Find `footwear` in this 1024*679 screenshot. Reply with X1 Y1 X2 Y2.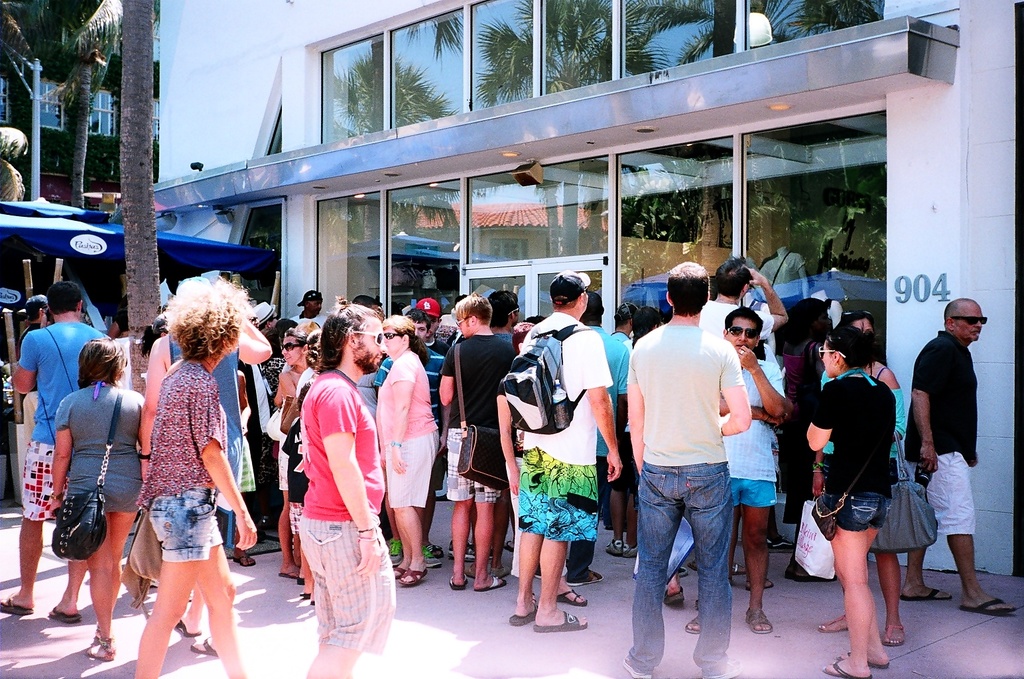
387 539 401 568.
